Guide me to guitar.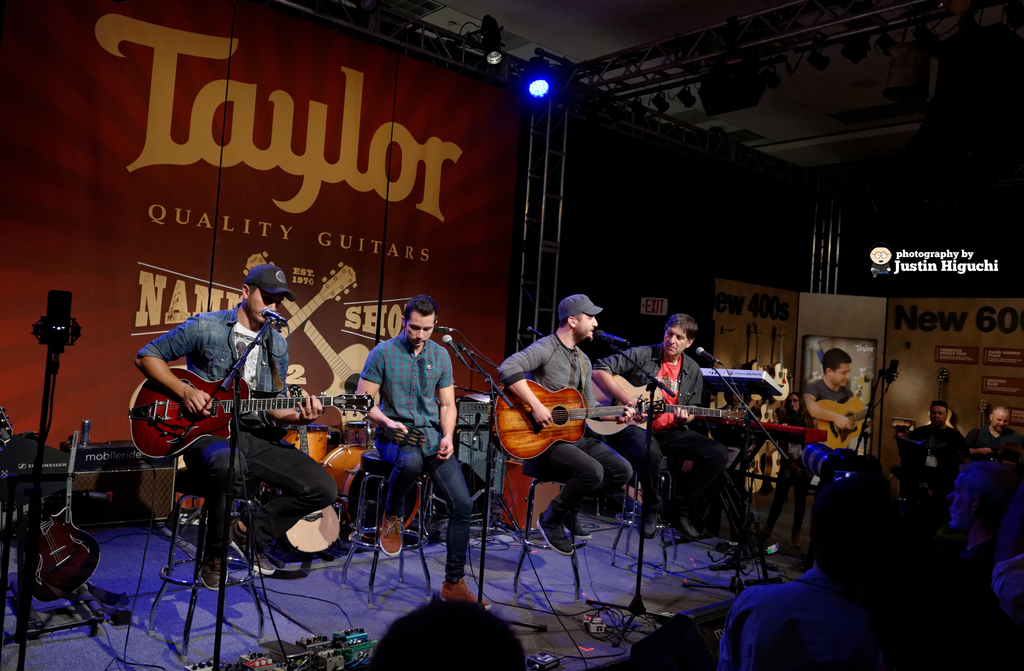
Guidance: [x1=927, y1=368, x2=950, y2=428].
